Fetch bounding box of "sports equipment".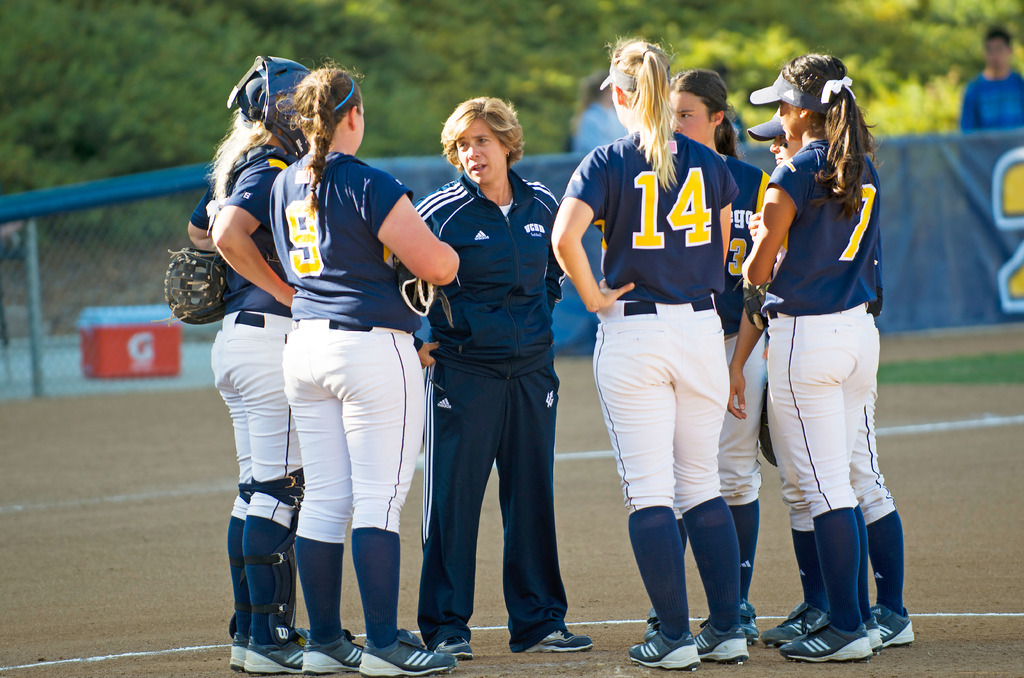
Bbox: bbox=(223, 52, 314, 155).
